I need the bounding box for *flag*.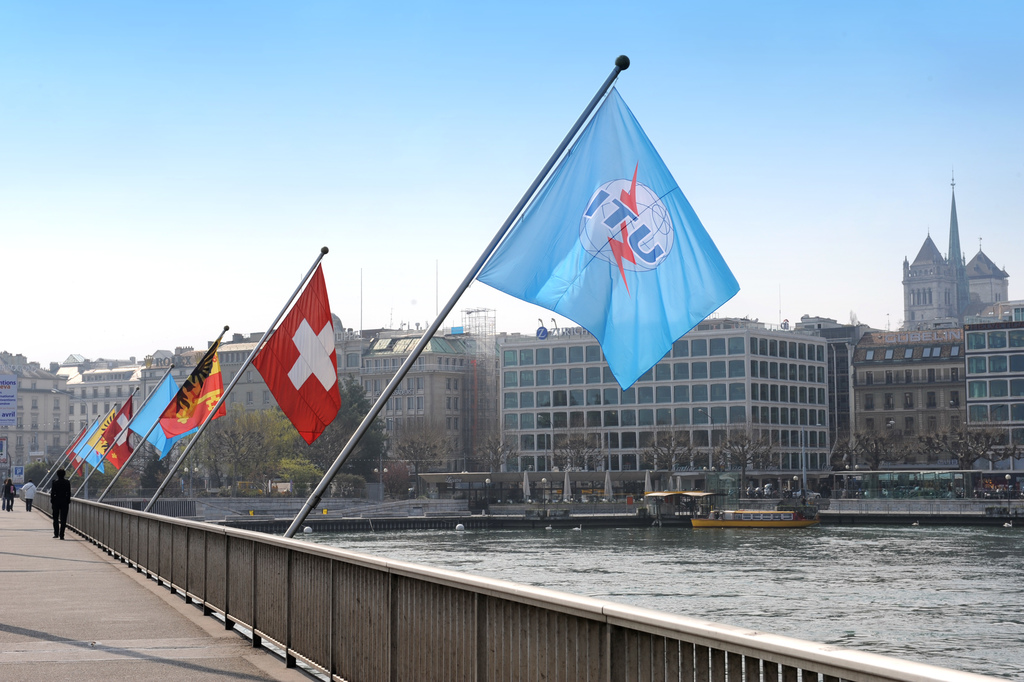
Here it is: (124,375,210,463).
